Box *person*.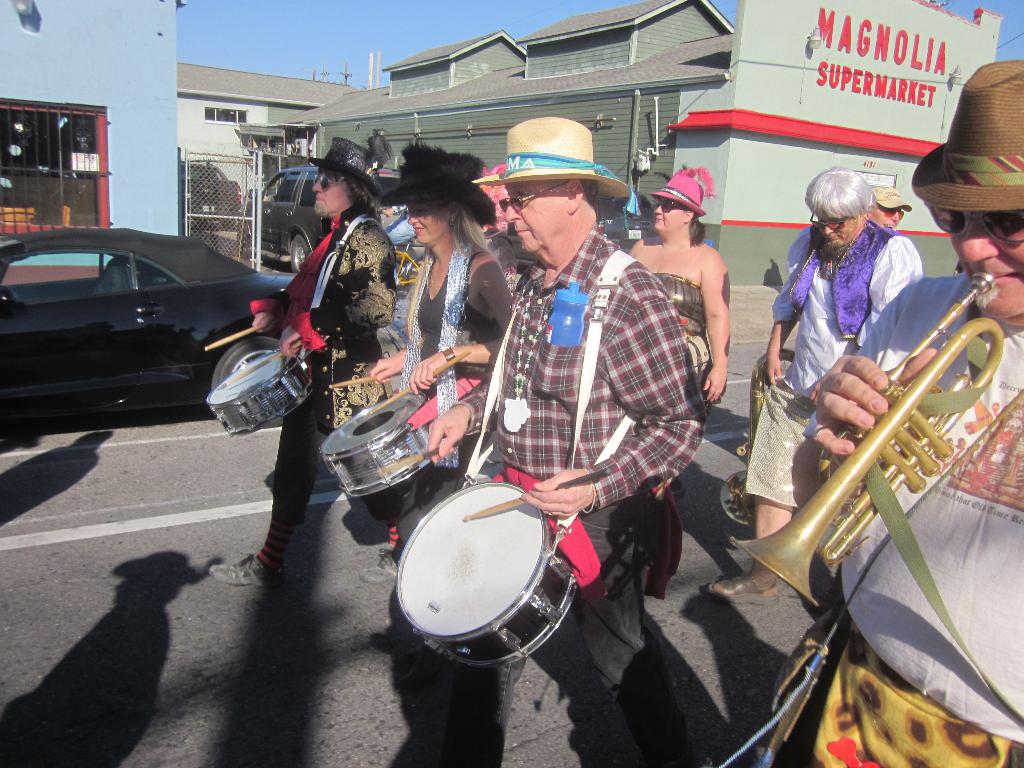
228 156 378 579.
